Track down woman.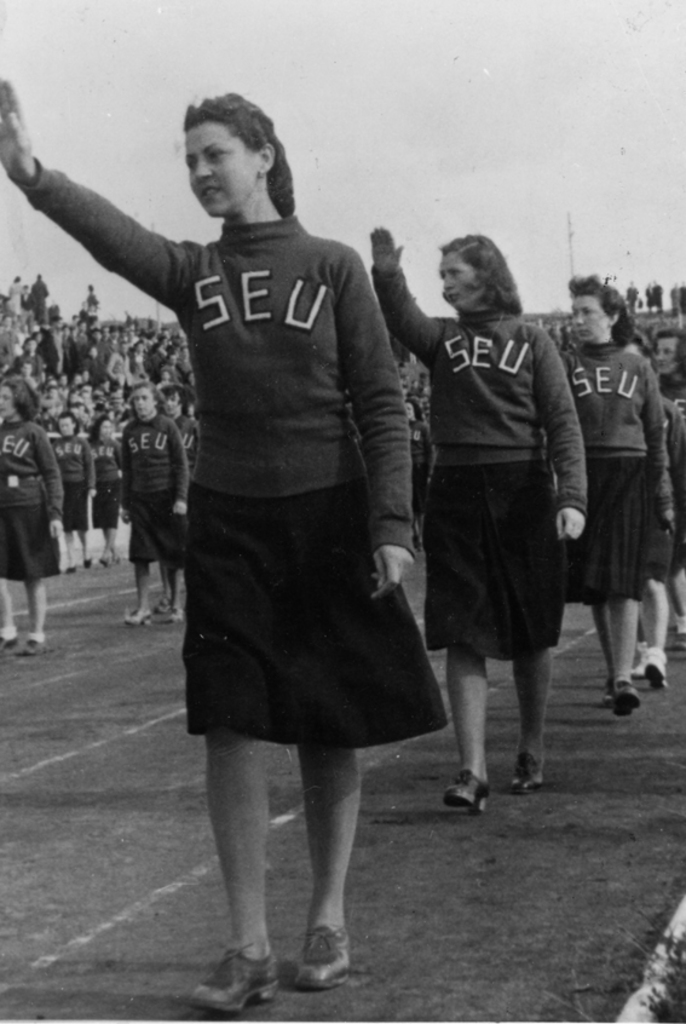
Tracked to {"x1": 115, "y1": 386, "x2": 190, "y2": 631}.
